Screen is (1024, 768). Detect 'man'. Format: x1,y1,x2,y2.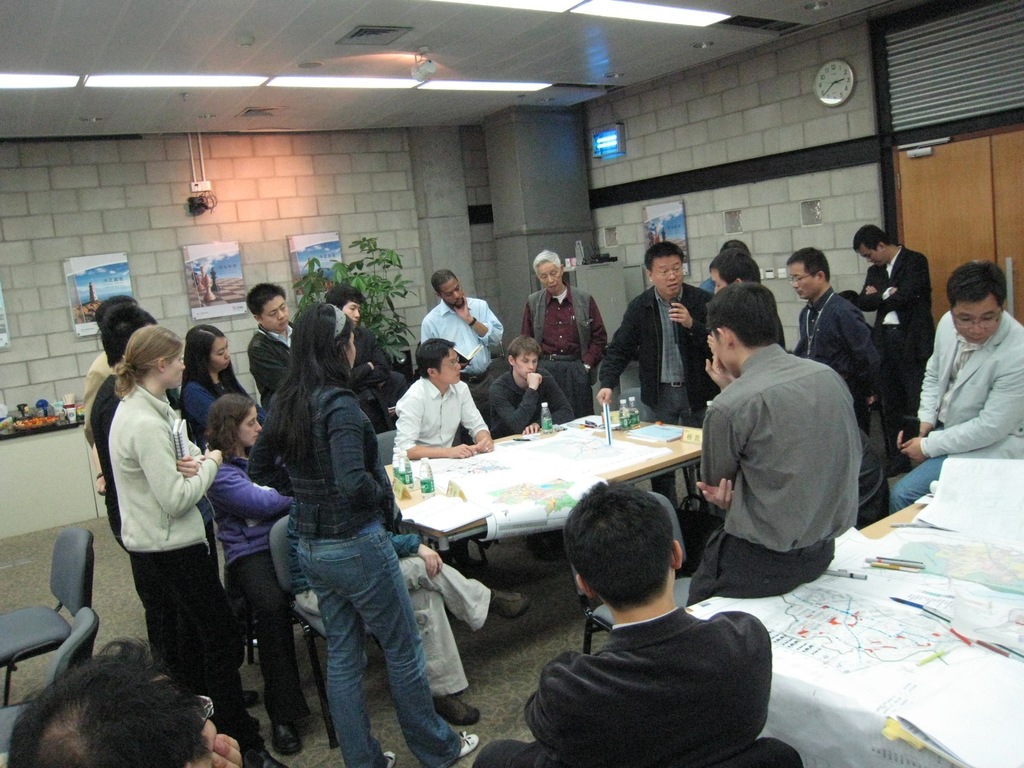
419,270,507,395.
